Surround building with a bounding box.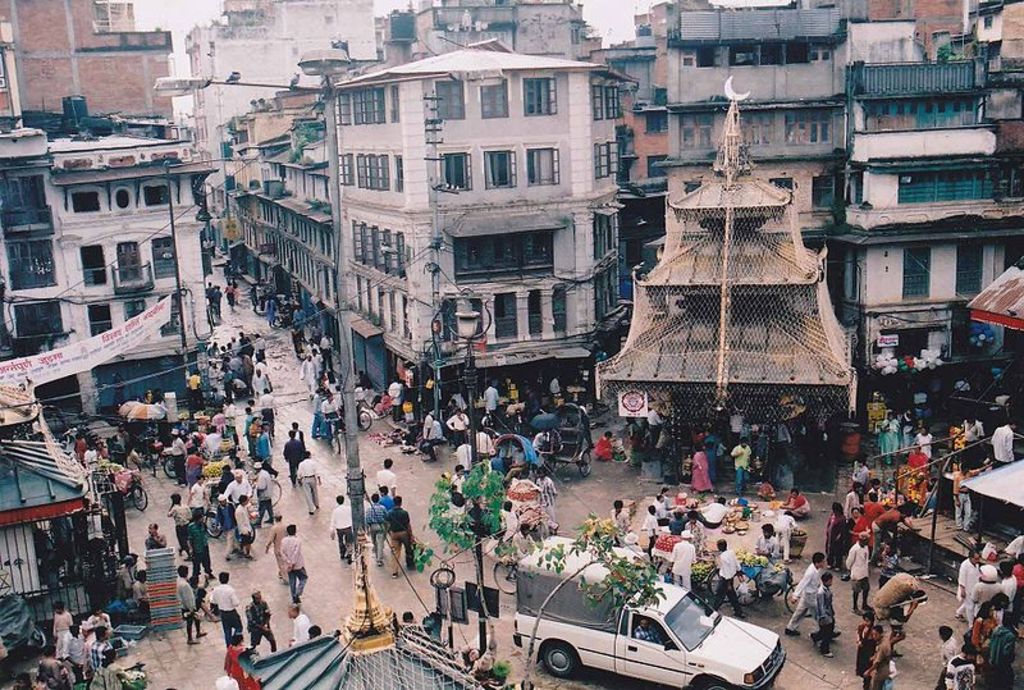
locate(5, 394, 101, 620).
